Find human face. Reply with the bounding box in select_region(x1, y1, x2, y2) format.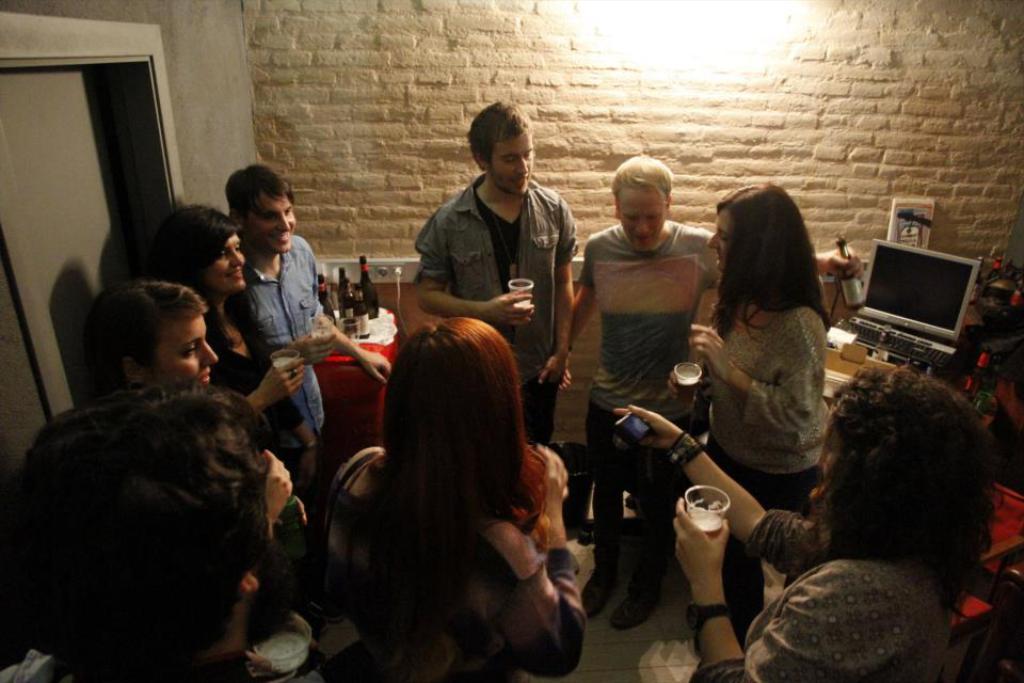
select_region(621, 181, 665, 252).
